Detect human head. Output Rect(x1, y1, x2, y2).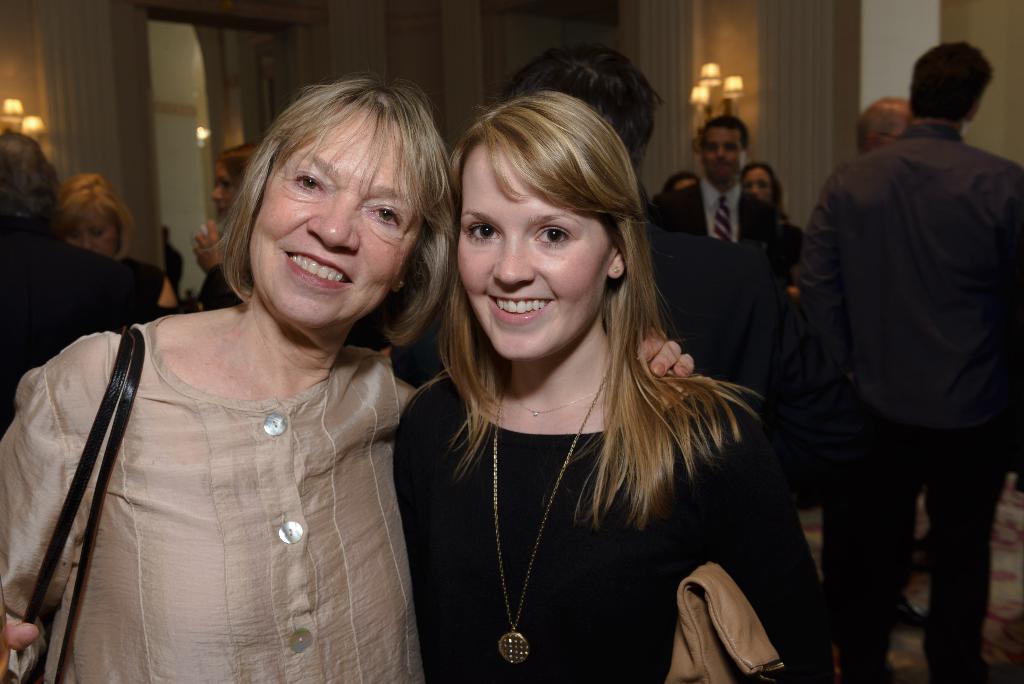
Rect(504, 43, 663, 175).
